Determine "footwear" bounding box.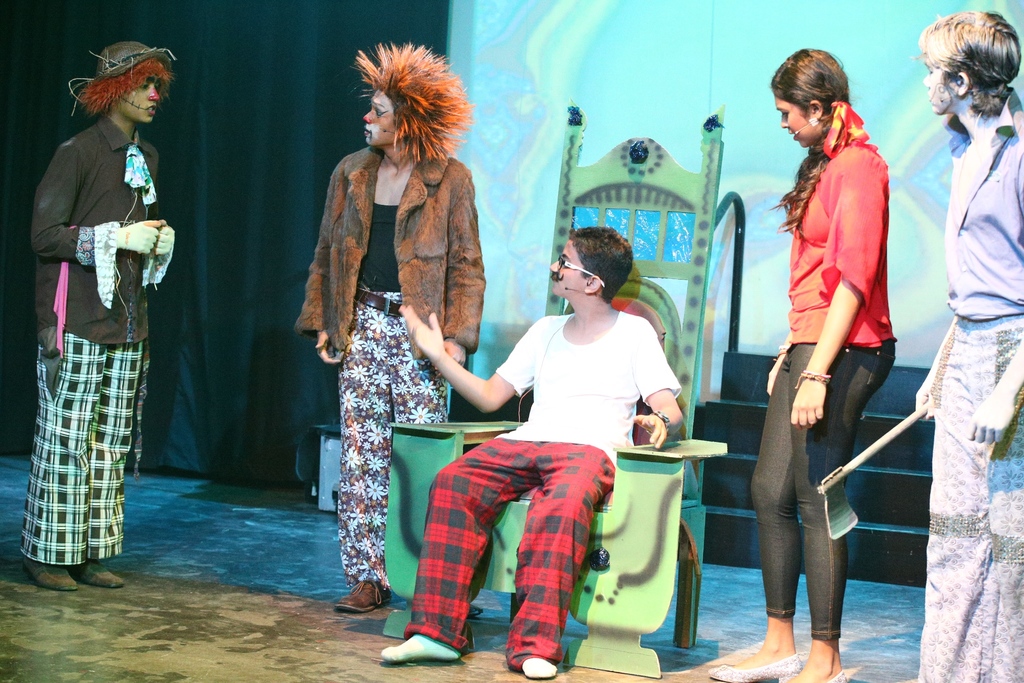
Determined: x1=27, y1=557, x2=81, y2=591.
